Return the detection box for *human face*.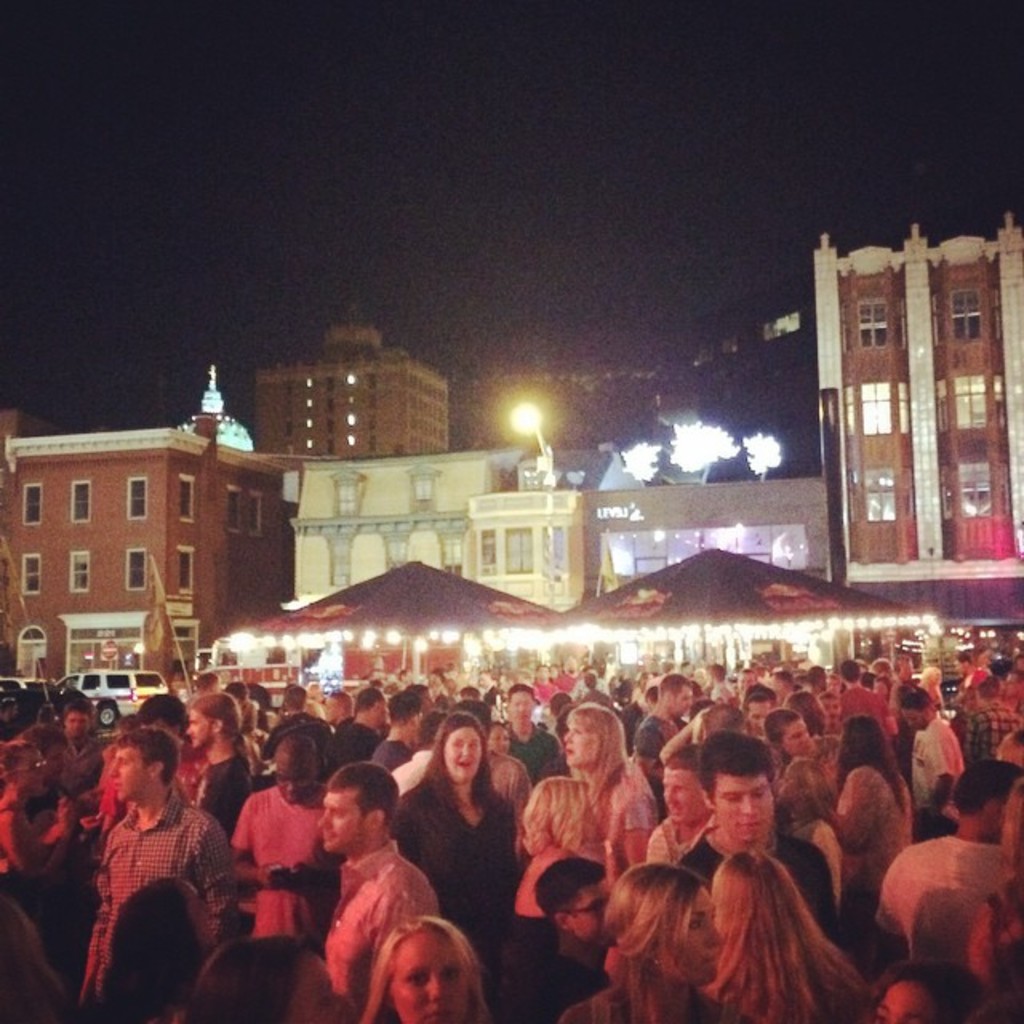
box(1002, 677, 1018, 696).
